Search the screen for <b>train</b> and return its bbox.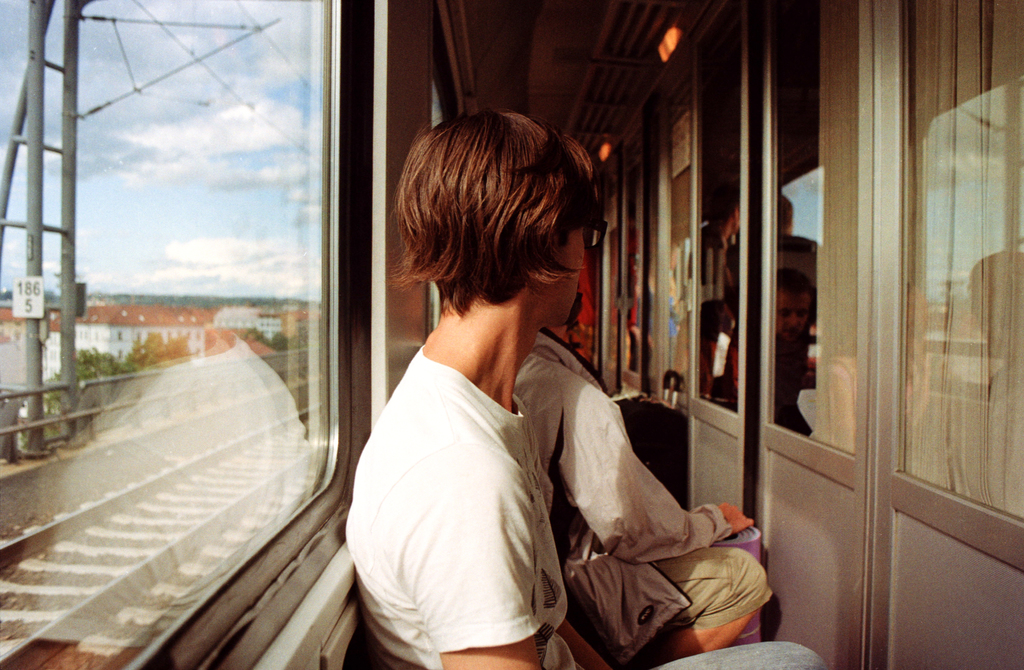
Found: 0, 0, 1023, 669.
